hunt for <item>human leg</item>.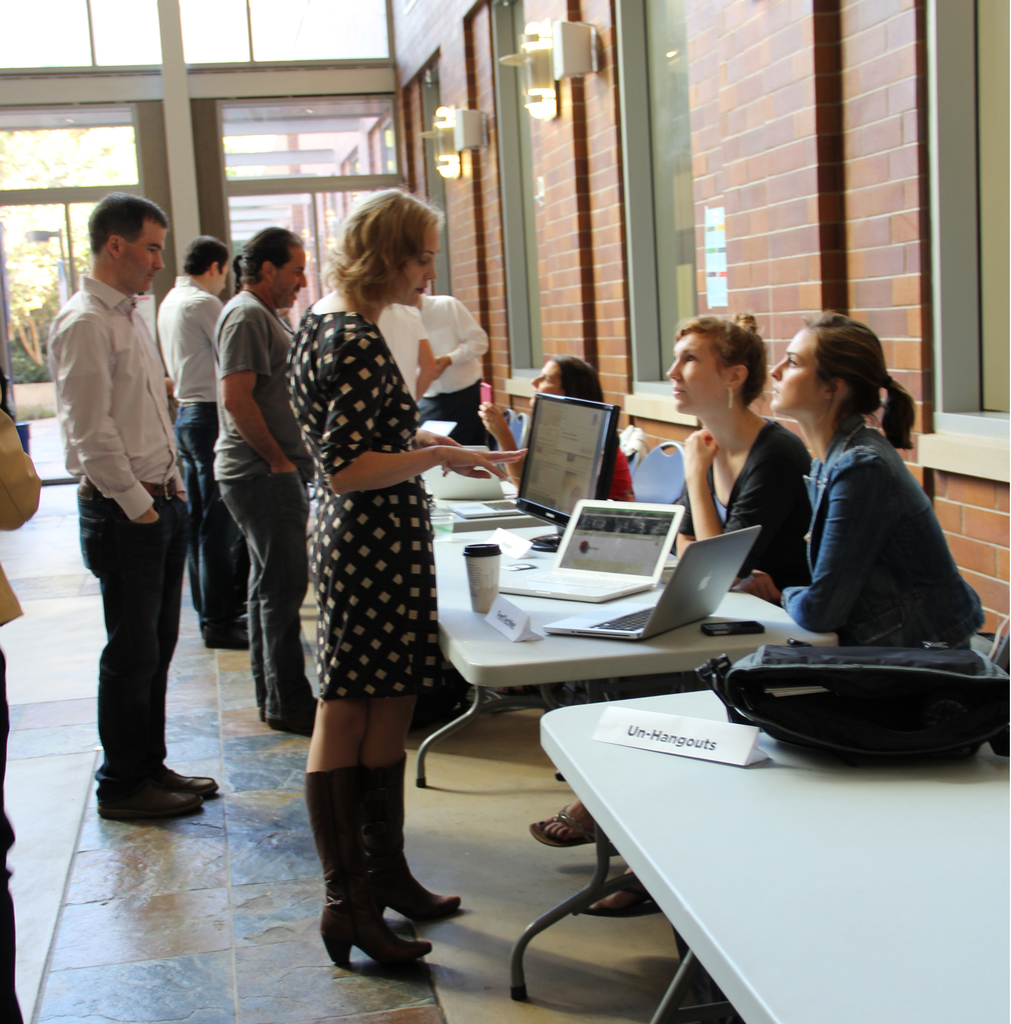
Hunted down at [x1=84, y1=481, x2=206, y2=829].
